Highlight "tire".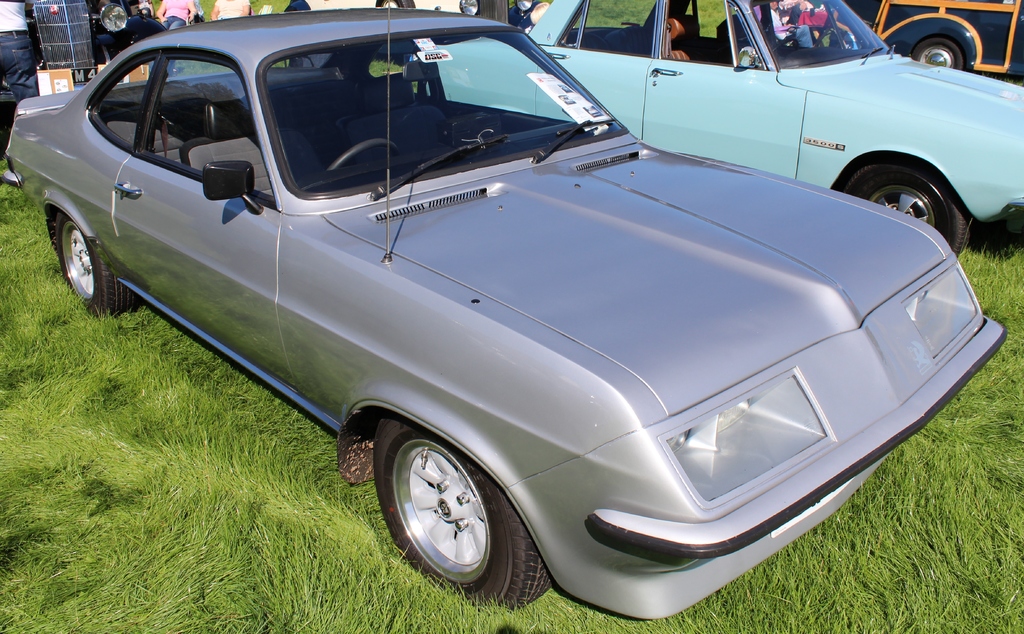
Highlighted region: 457,0,479,13.
